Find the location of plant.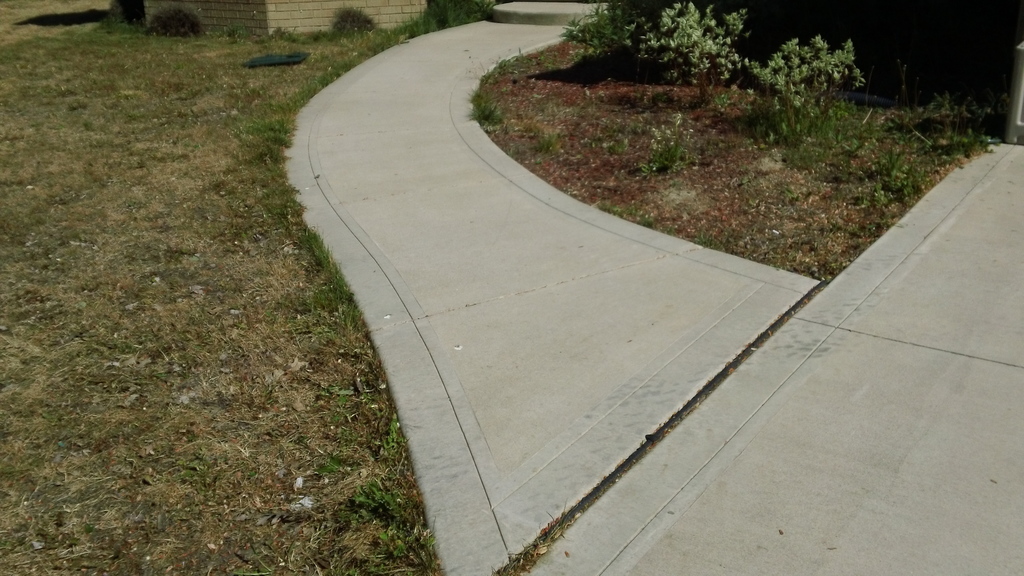
Location: 348, 528, 430, 562.
